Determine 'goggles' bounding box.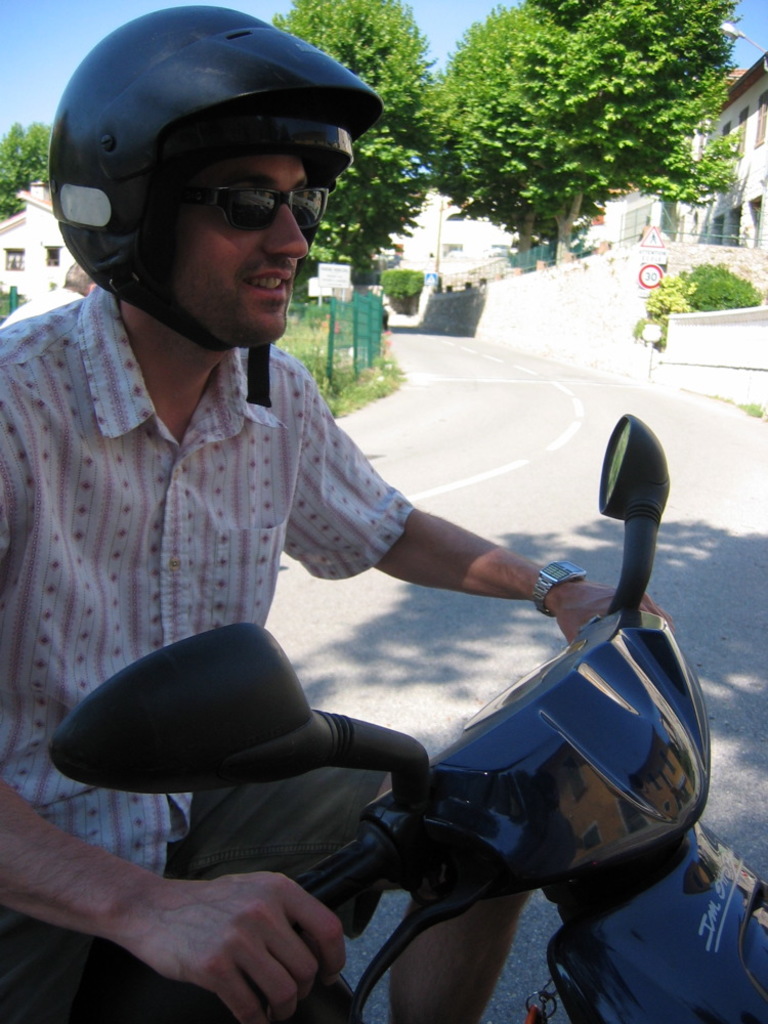
Determined: (187, 182, 333, 231).
